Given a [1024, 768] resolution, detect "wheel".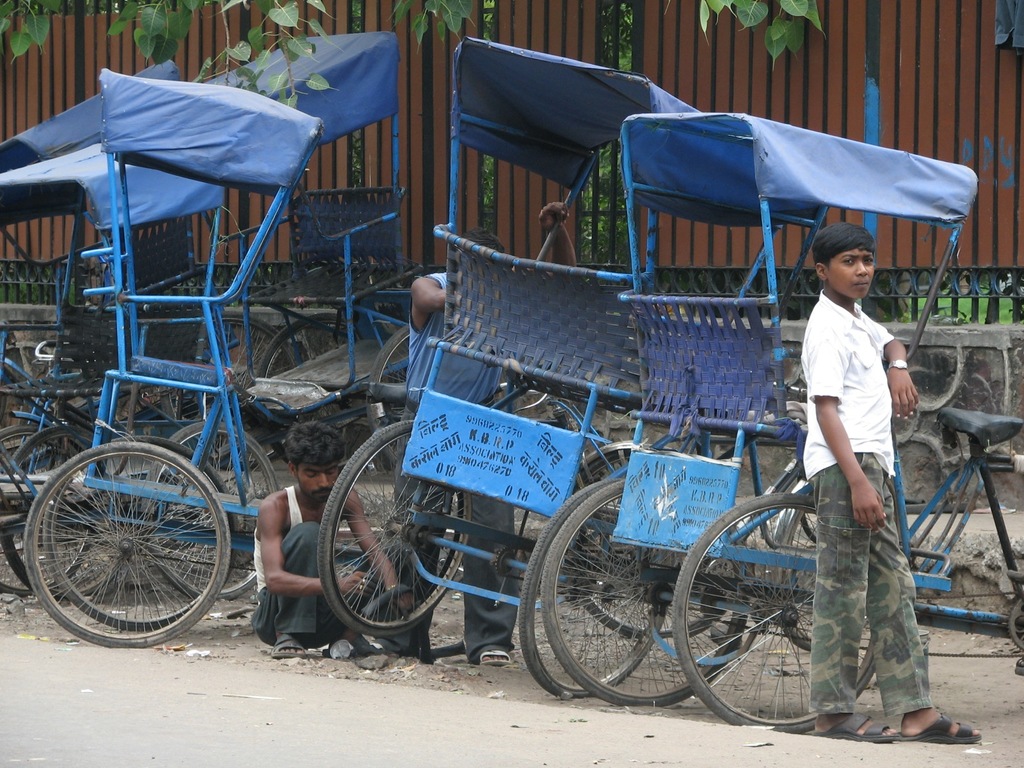
367/324/509/465.
